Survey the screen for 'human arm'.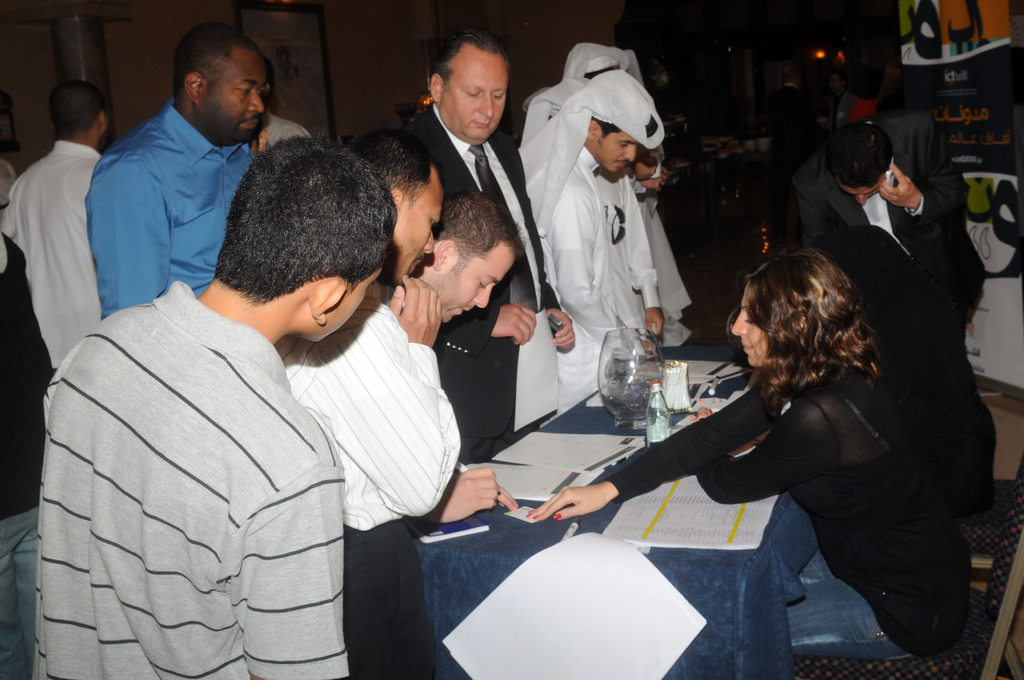
Survey found: 299 274 458 517.
